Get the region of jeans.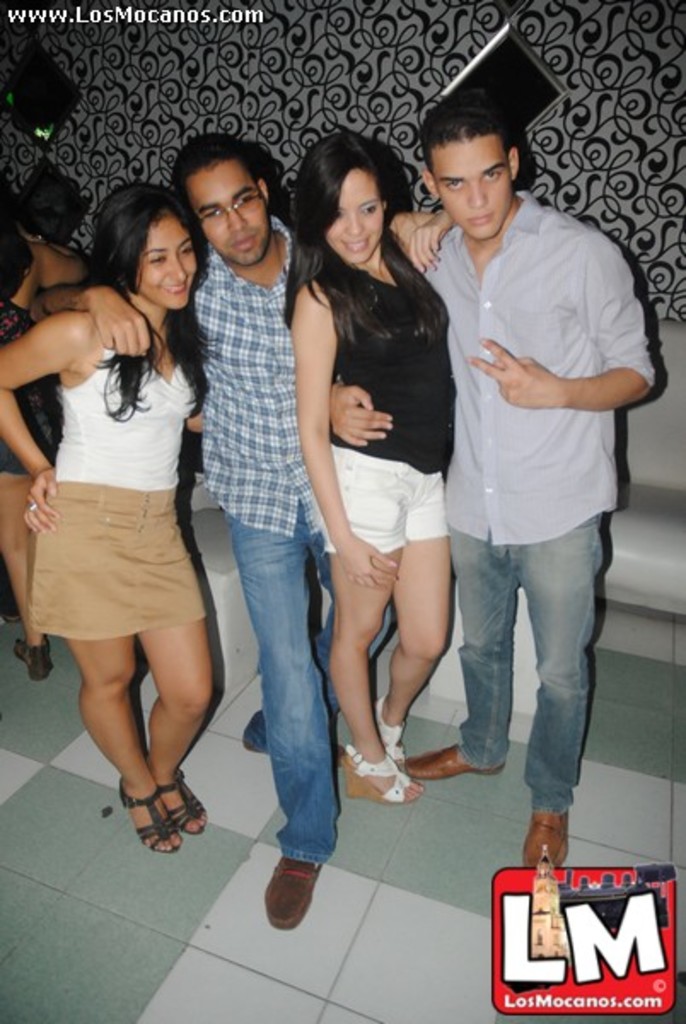
[left=451, top=514, right=602, bottom=814].
